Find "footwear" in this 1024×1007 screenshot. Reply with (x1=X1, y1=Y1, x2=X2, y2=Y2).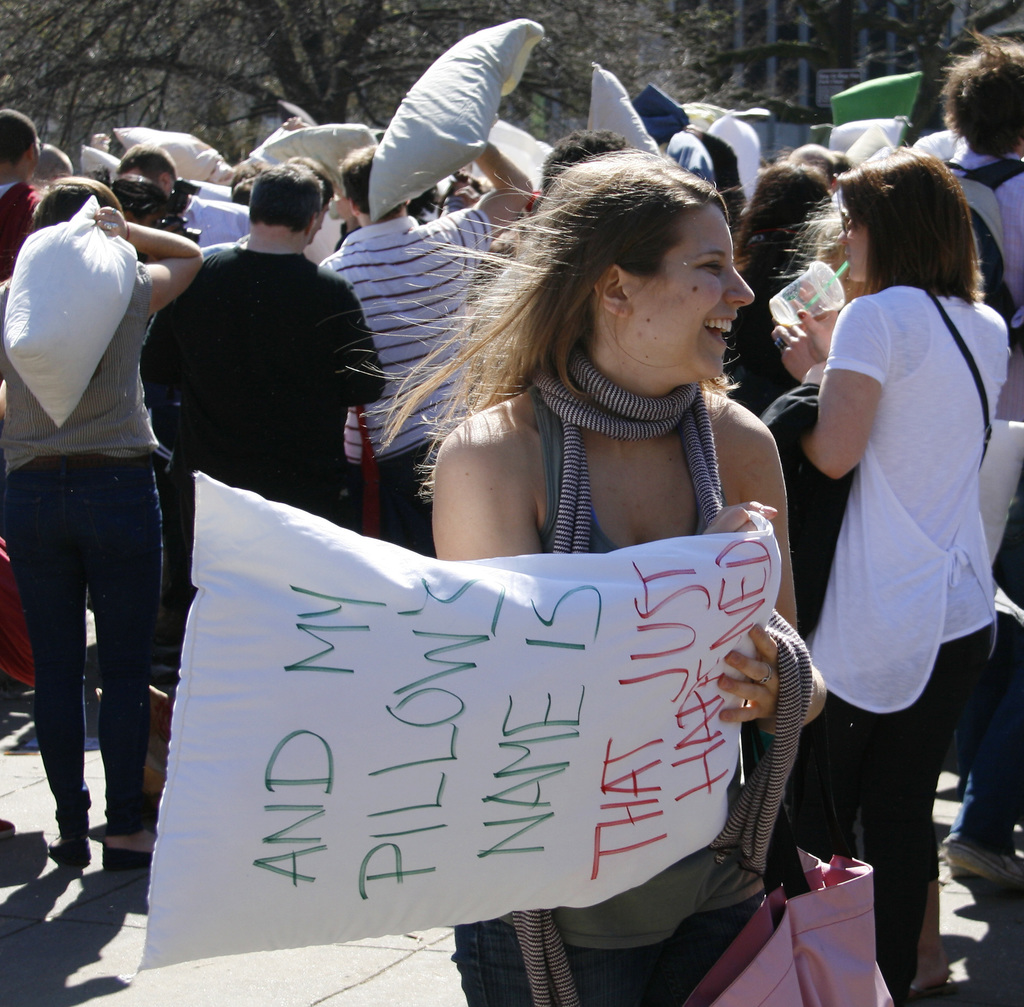
(x1=47, y1=834, x2=90, y2=866).
